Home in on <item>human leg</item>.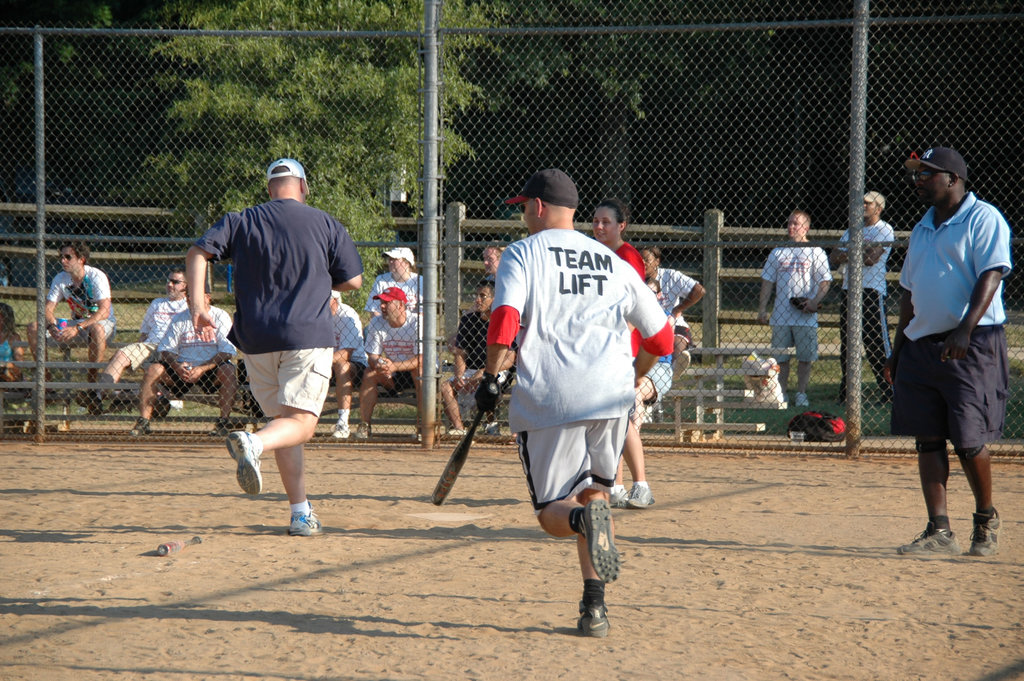
Homed in at rect(767, 322, 788, 391).
